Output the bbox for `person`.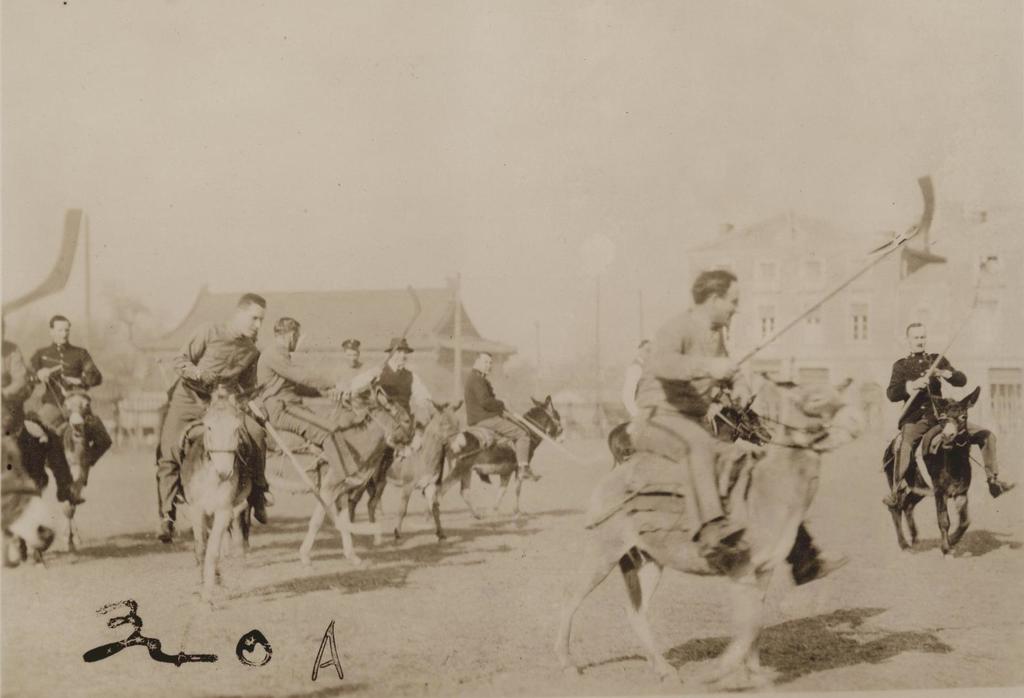
pyautogui.locateOnScreen(339, 340, 441, 451).
